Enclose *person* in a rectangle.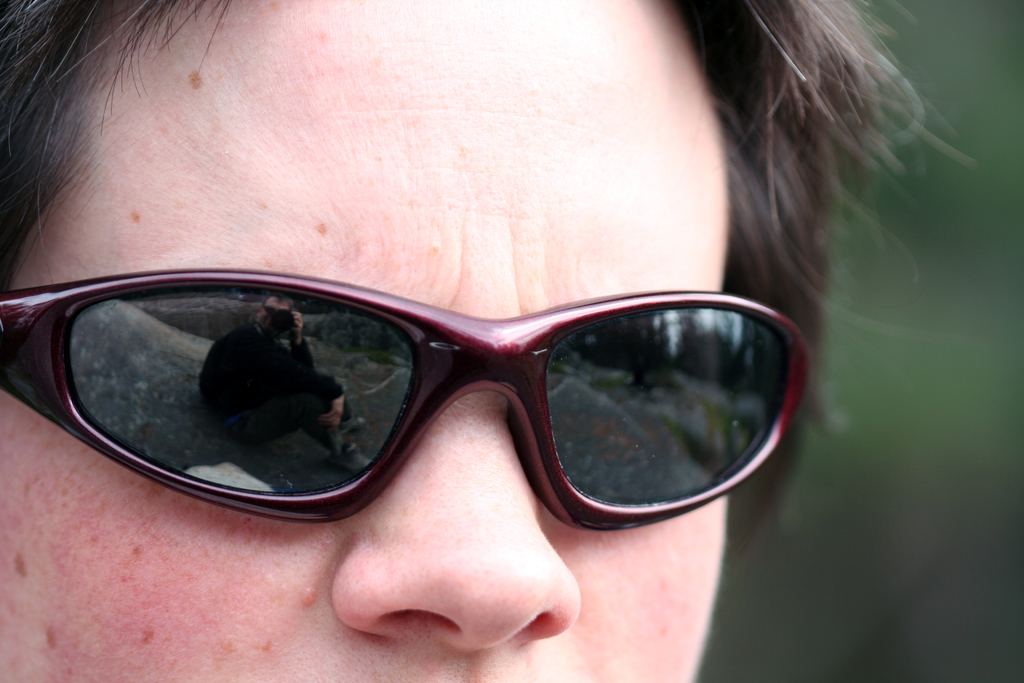
0/0/976/682.
